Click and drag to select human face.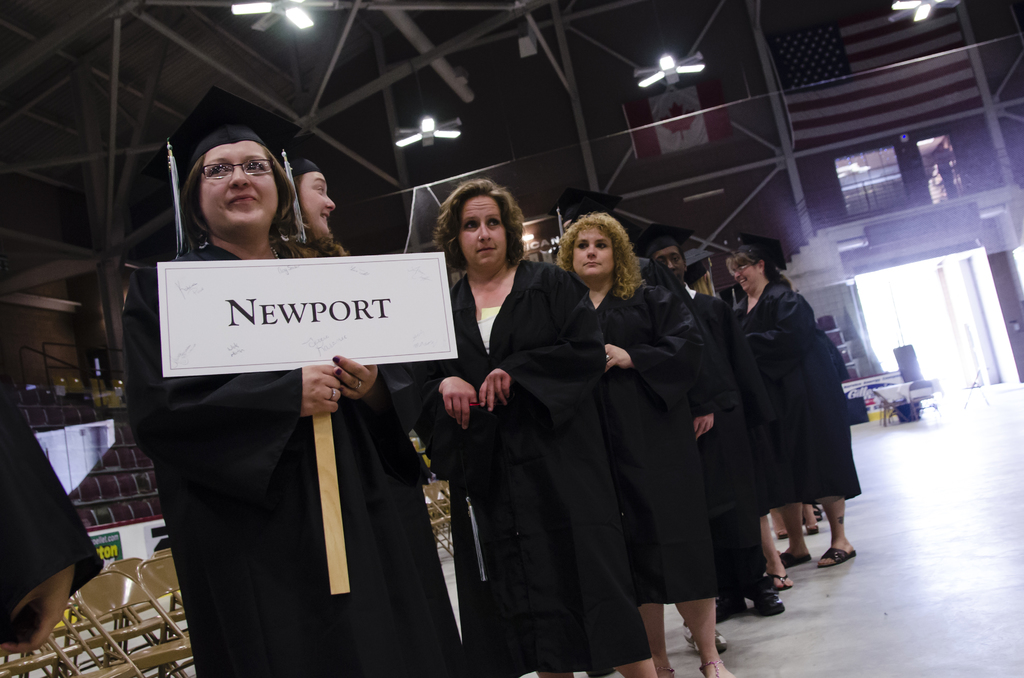
Selection: BBox(295, 169, 340, 240).
